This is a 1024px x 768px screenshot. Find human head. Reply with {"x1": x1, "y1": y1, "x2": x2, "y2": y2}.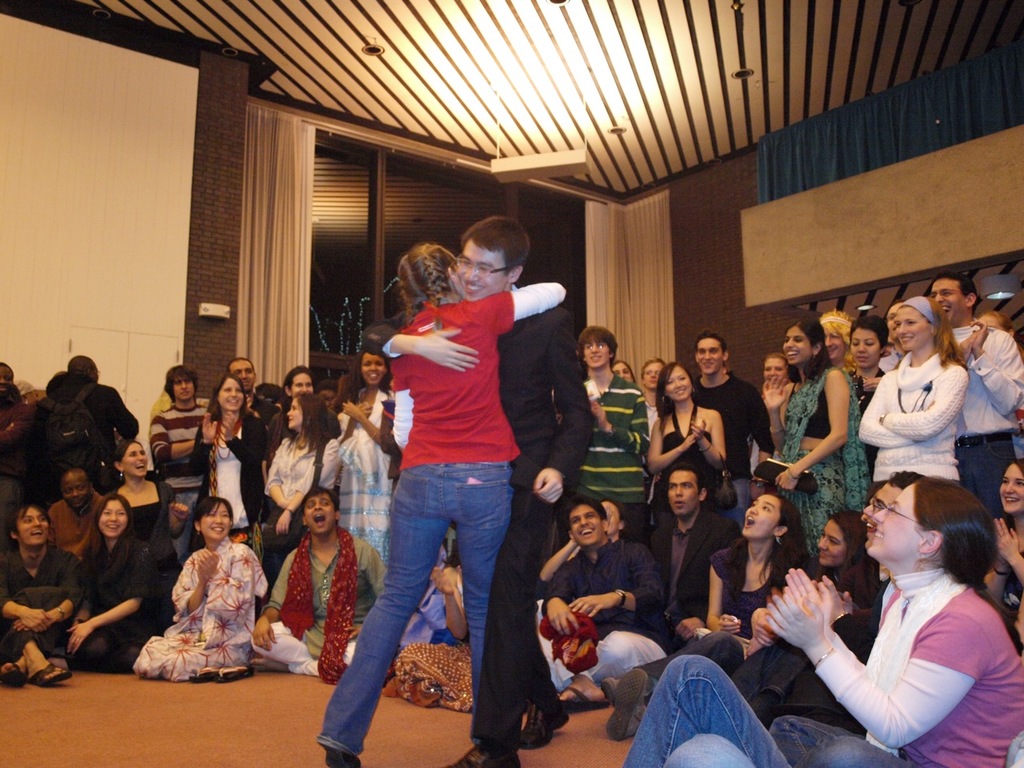
{"x1": 7, "y1": 506, "x2": 50, "y2": 547}.
